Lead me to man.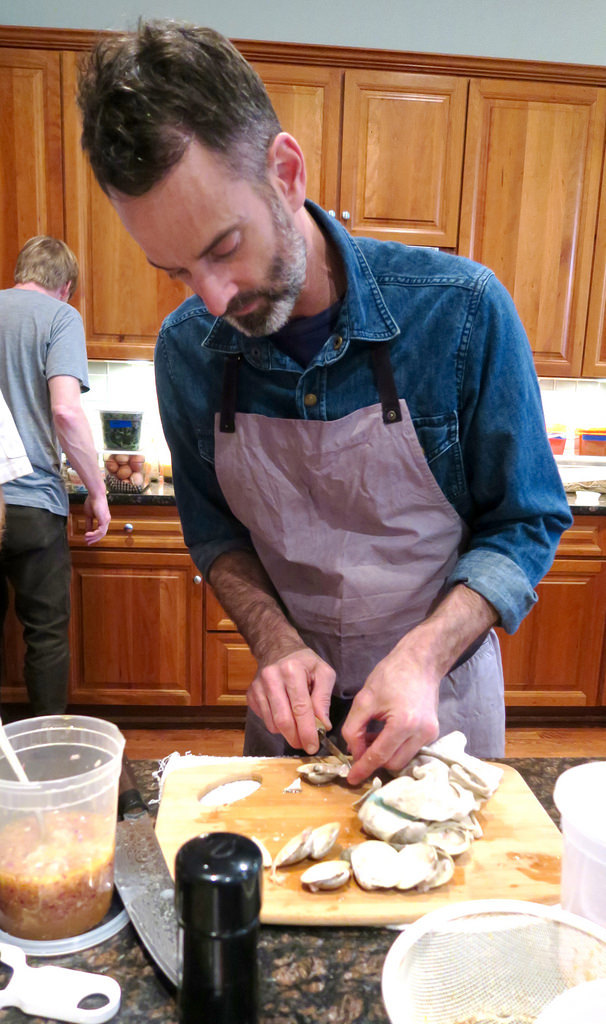
Lead to 42,7,581,785.
